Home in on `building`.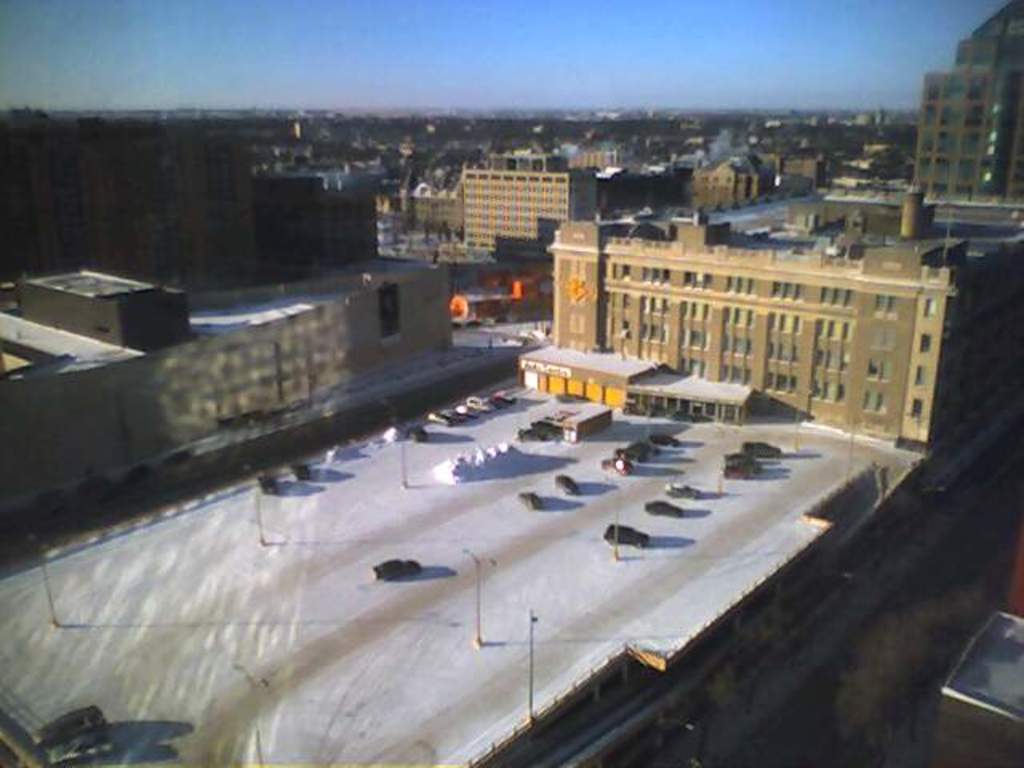
Homed in at select_region(459, 163, 597, 251).
